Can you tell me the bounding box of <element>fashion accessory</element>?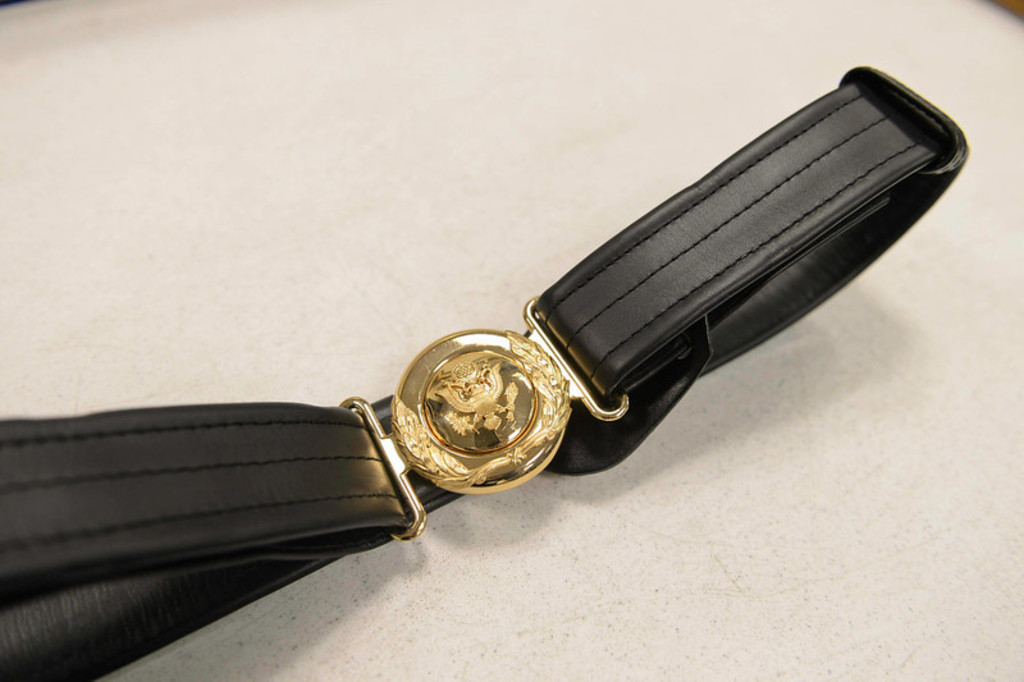
locate(0, 63, 972, 681).
